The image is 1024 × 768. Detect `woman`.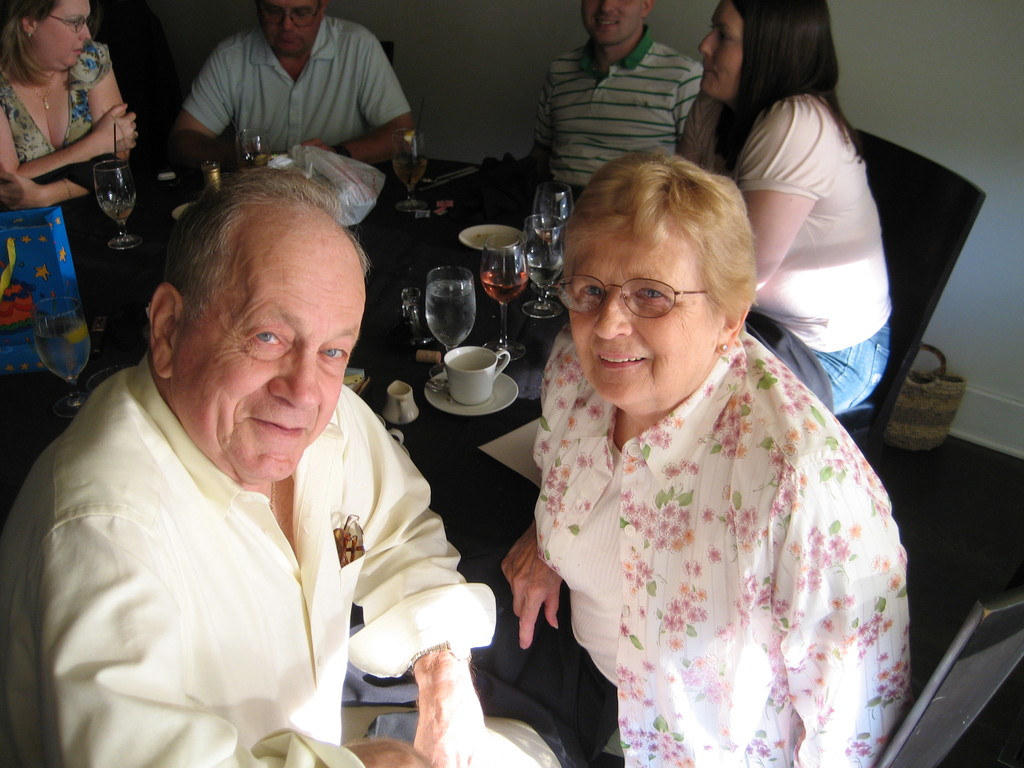
Detection: bbox=(0, 0, 140, 216).
